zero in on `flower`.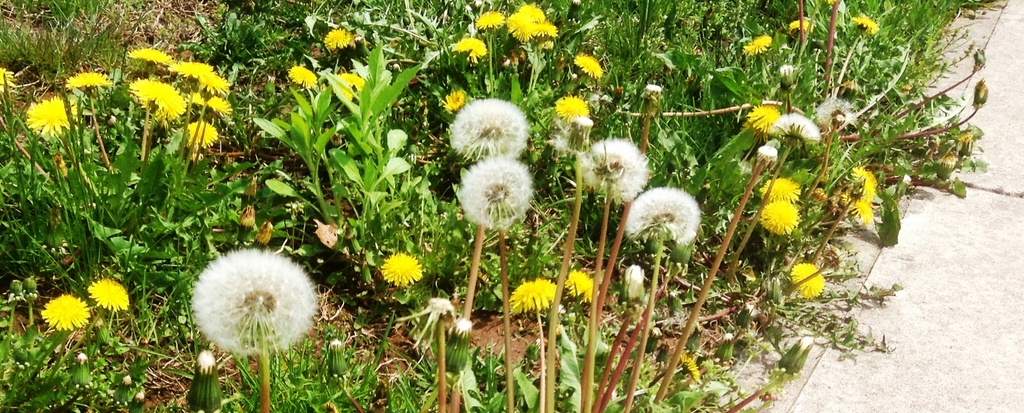
Zeroed in: (452, 34, 495, 62).
